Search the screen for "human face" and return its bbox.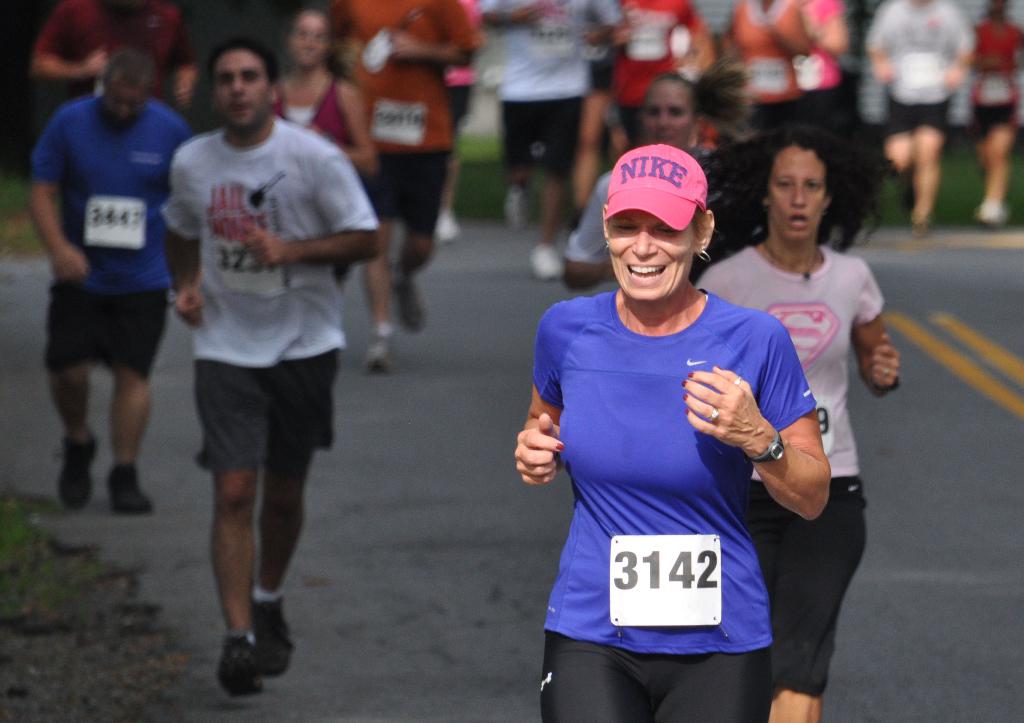
Found: [287, 12, 325, 67].
